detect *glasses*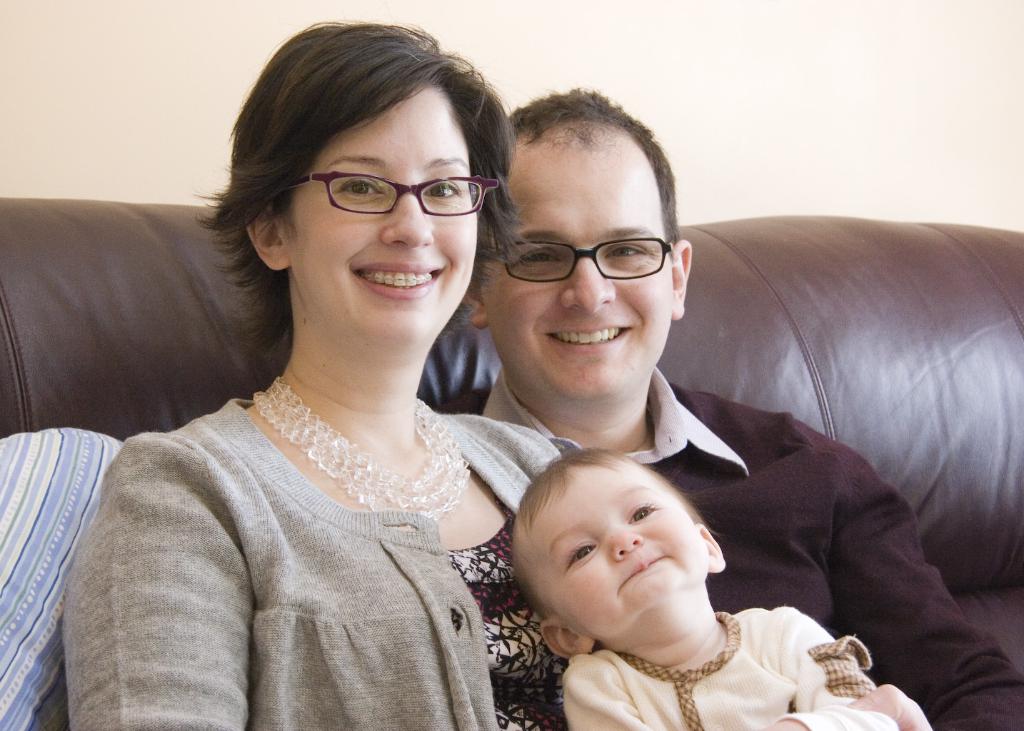
<region>491, 235, 674, 284</region>
